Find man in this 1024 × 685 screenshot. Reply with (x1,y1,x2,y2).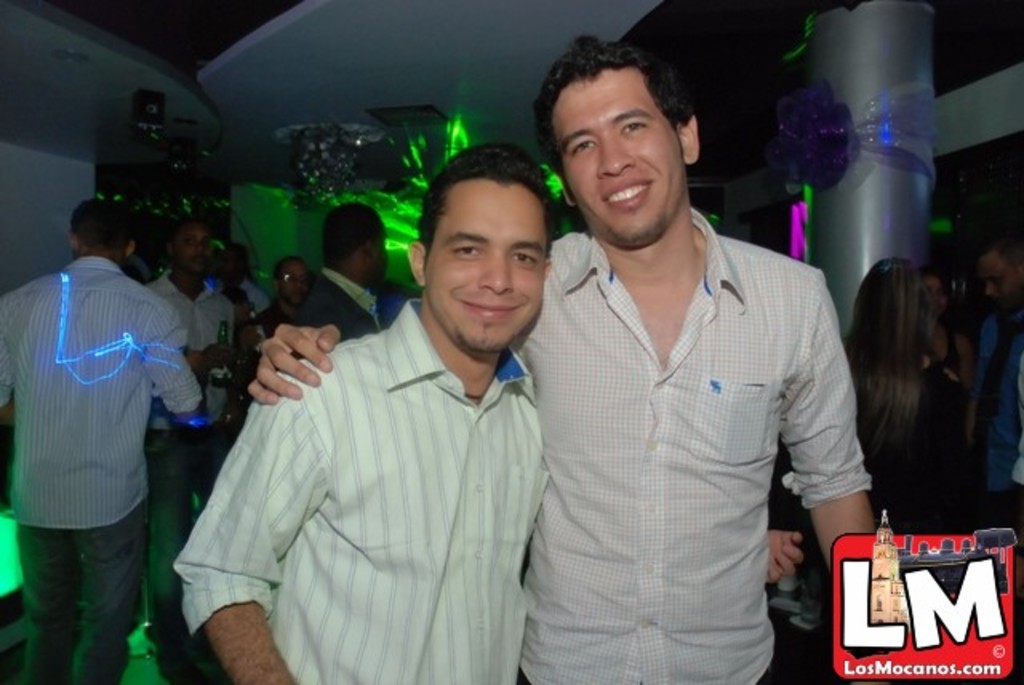
(178,141,538,683).
